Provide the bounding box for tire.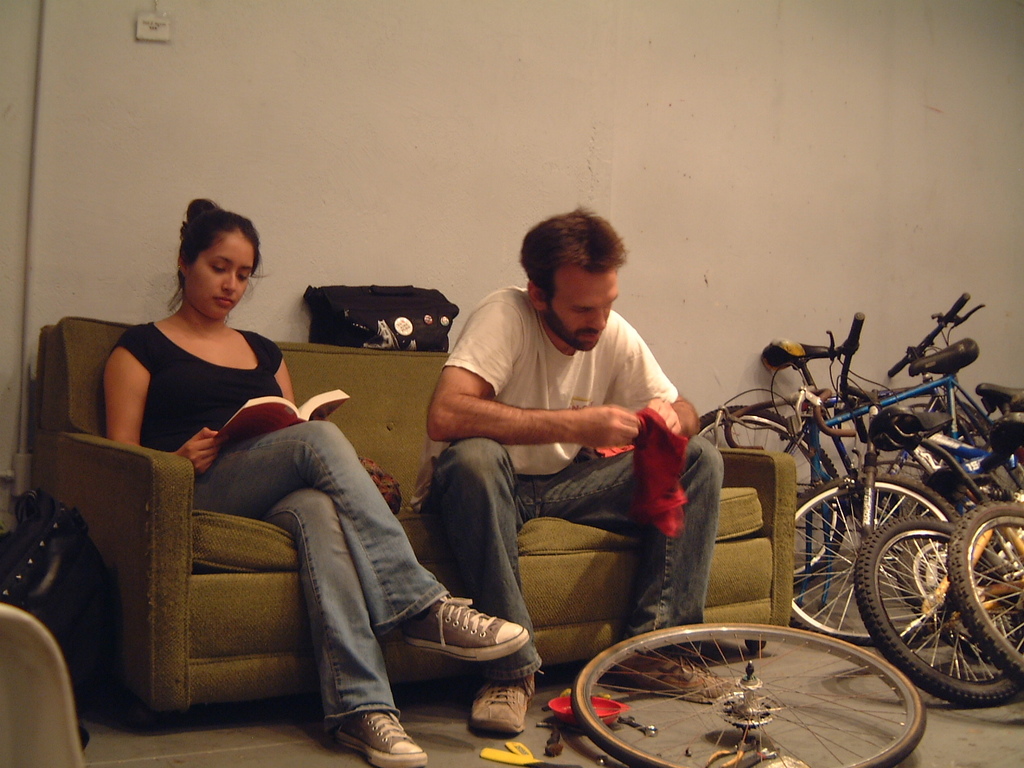
{"left": 948, "top": 494, "right": 1023, "bottom": 678}.
